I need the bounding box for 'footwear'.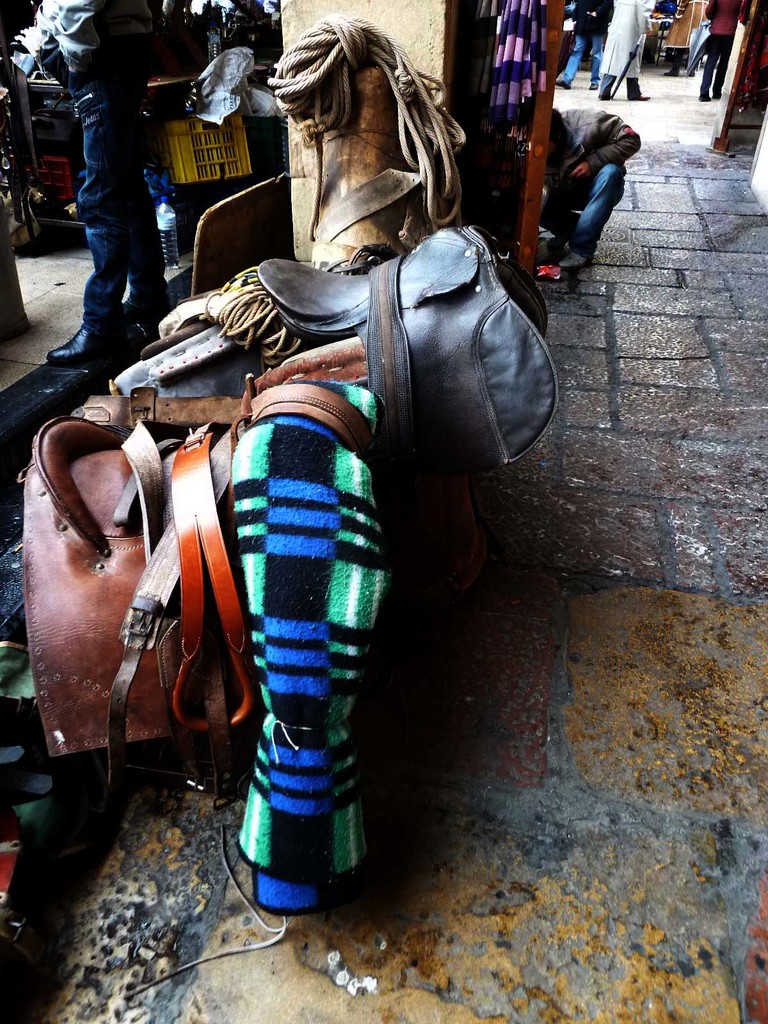
Here it is: bbox=[604, 92, 614, 104].
